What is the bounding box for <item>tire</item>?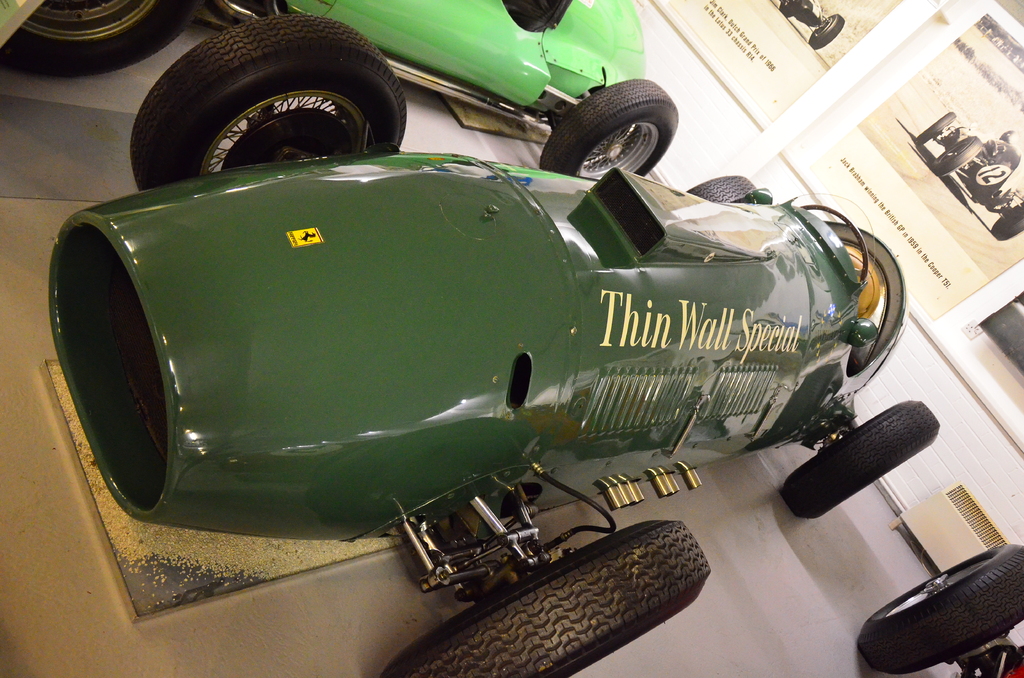
383,519,714,677.
